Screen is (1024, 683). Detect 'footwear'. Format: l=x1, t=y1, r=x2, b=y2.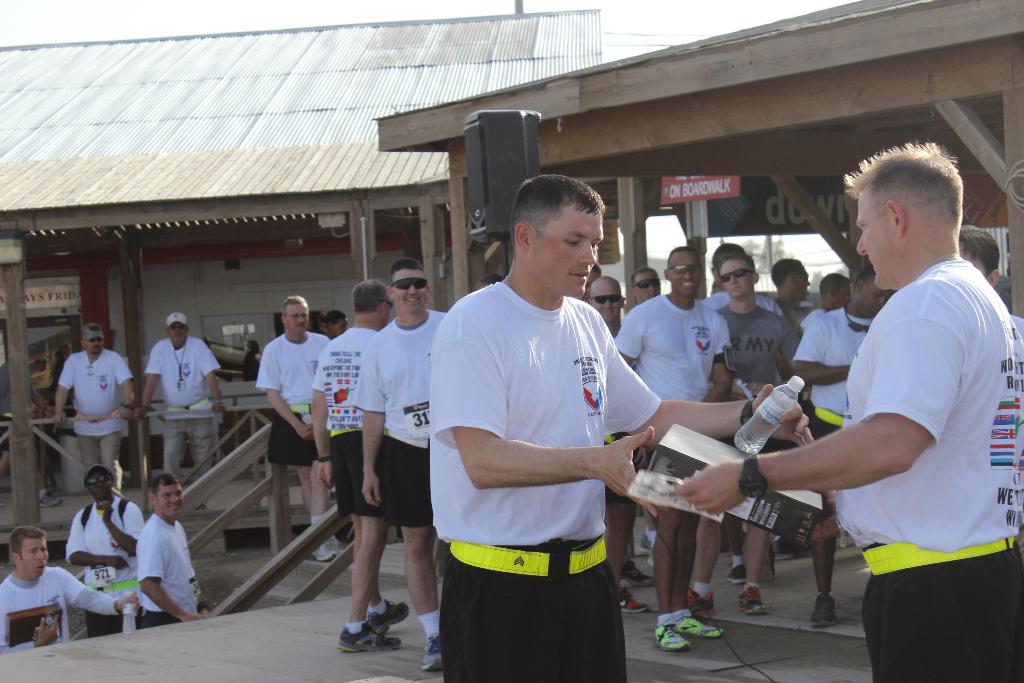
l=671, t=613, r=721, b=636.
